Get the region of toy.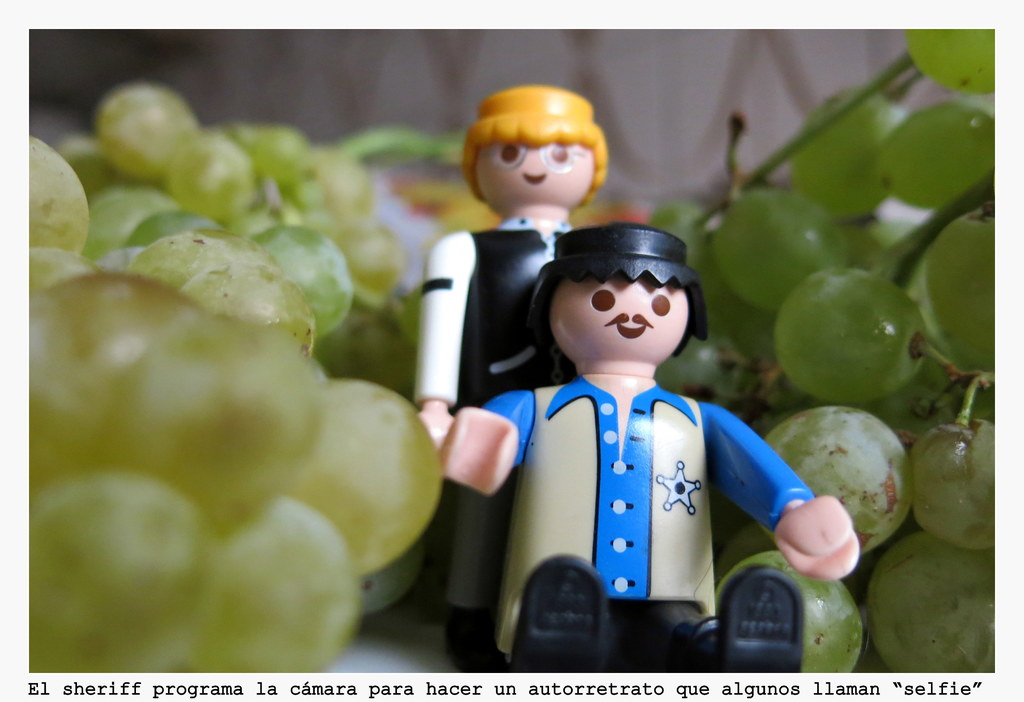
[x1=405, y1=87, x2=612, y2=612].
